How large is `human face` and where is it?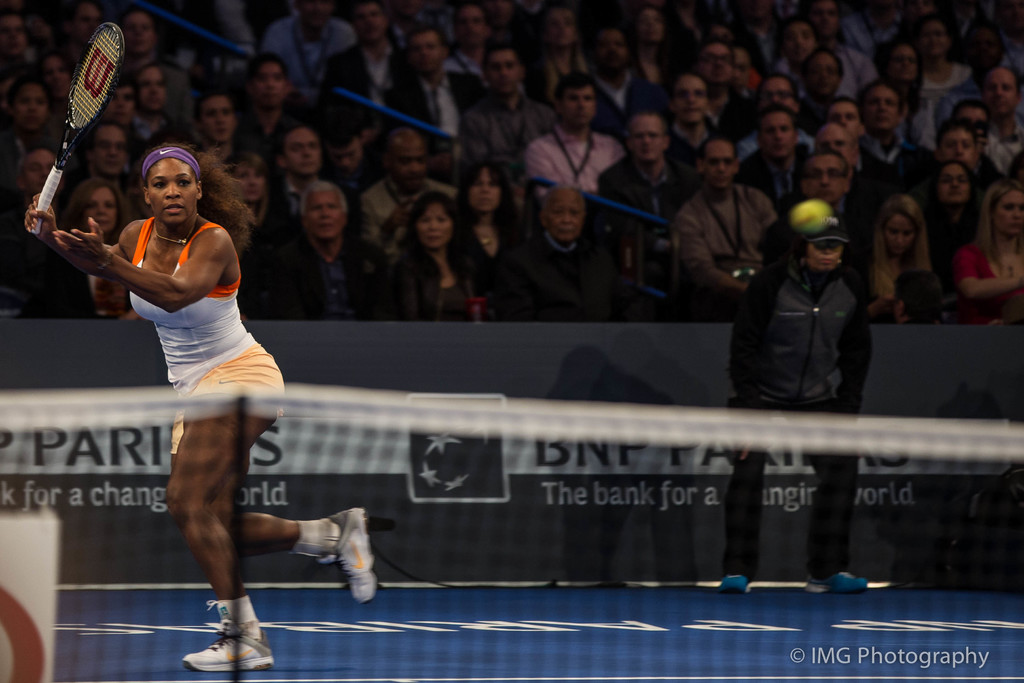
Bounding box: detection(285, 133, 324, 179).
